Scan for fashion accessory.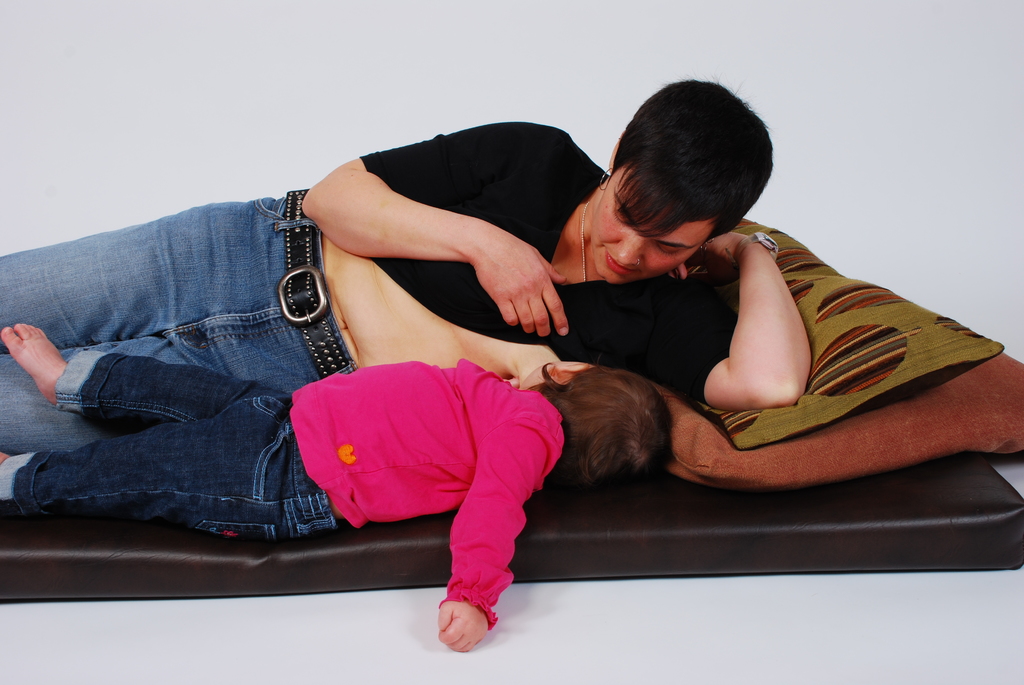
Scan result: Rect(576, 198, 596, 283).
